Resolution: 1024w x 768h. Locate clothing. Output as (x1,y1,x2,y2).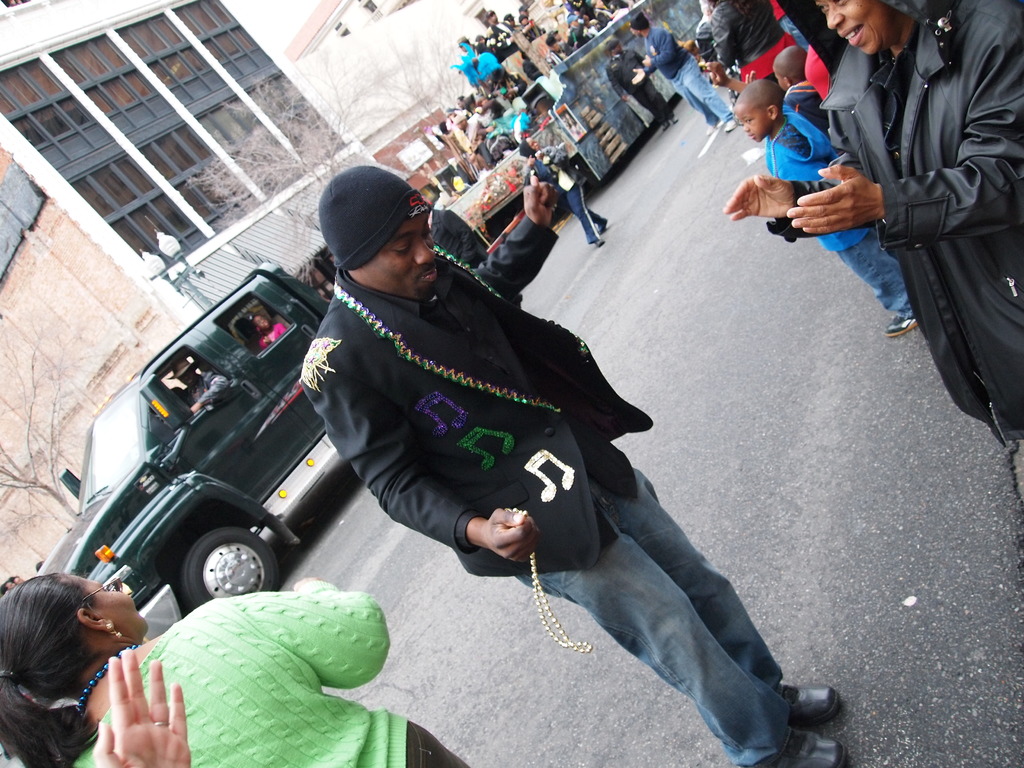
(255,323,289,349).
